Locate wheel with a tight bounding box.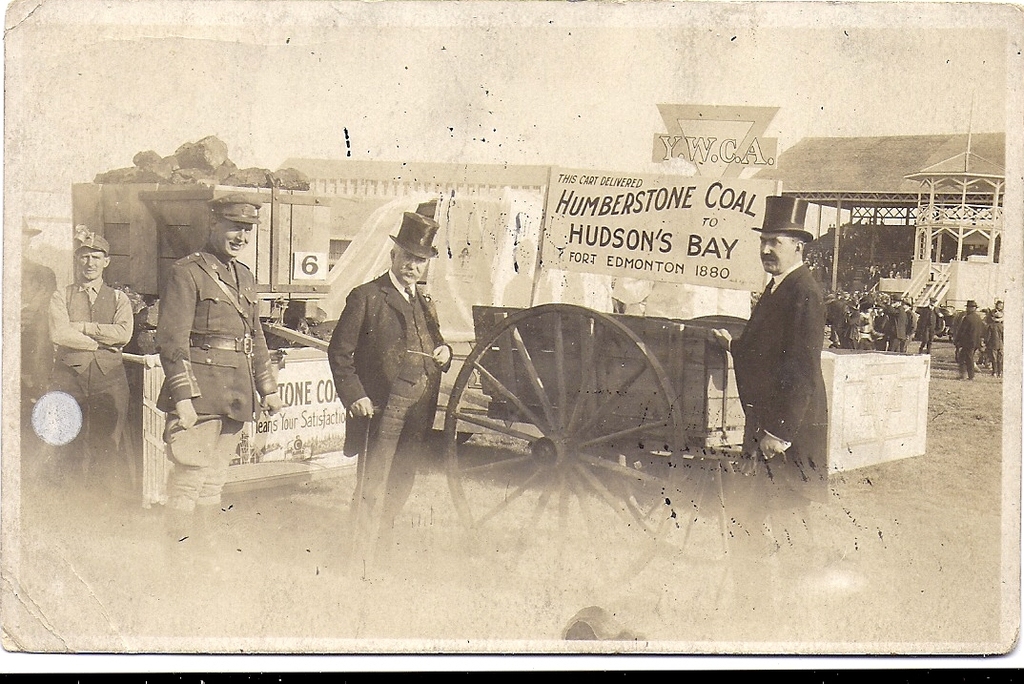
462, 301, 681, 488.
